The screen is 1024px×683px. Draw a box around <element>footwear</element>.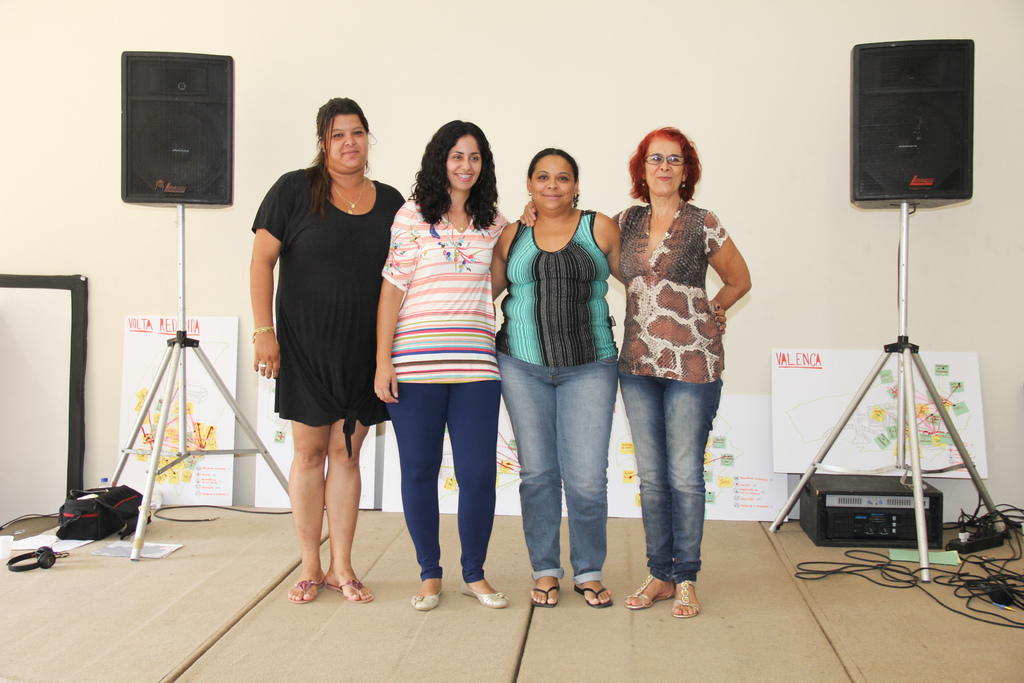
465/575/508/607.
